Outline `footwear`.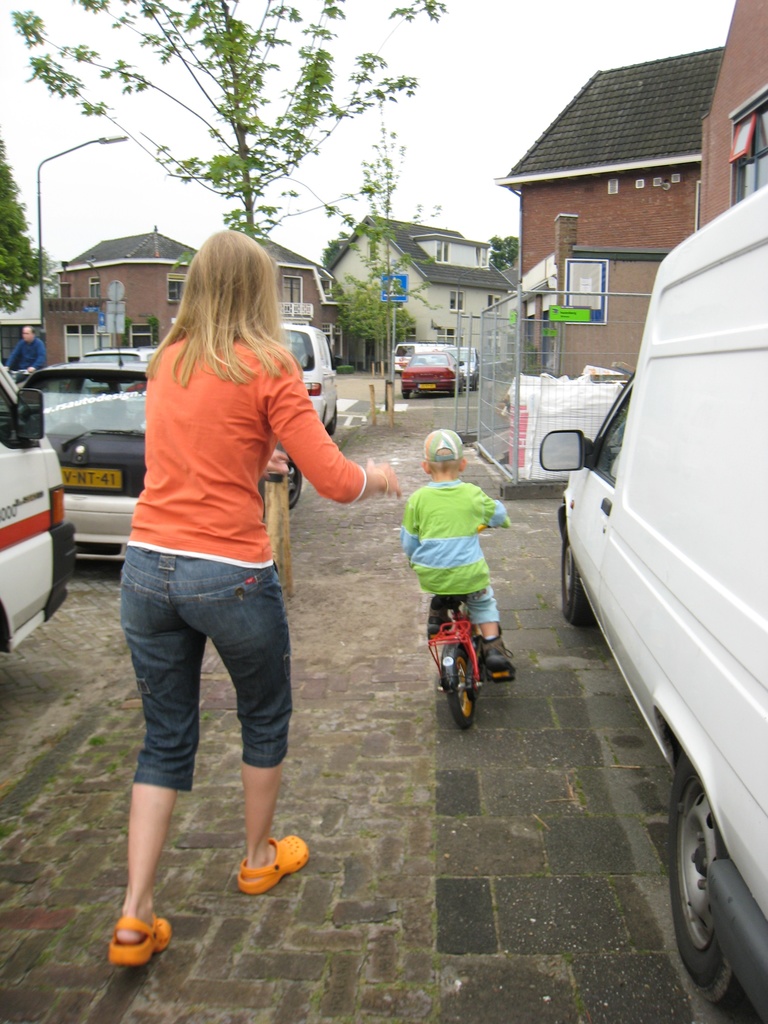
Outline: Rect(486, 641, 518, 673).
